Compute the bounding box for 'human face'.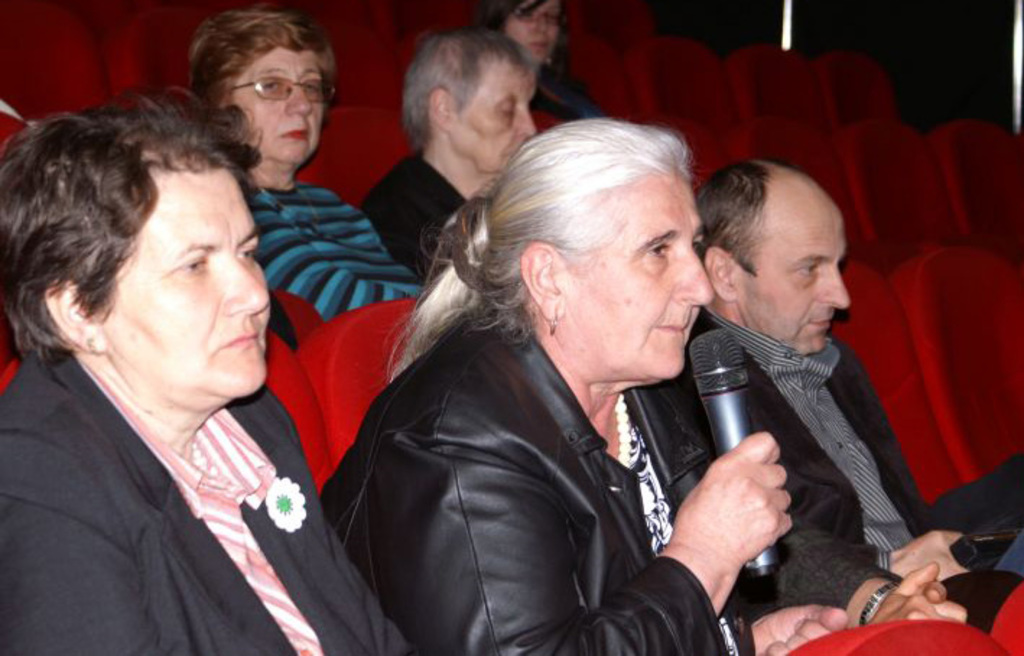
l=104, t=169, r=274, b=403.
